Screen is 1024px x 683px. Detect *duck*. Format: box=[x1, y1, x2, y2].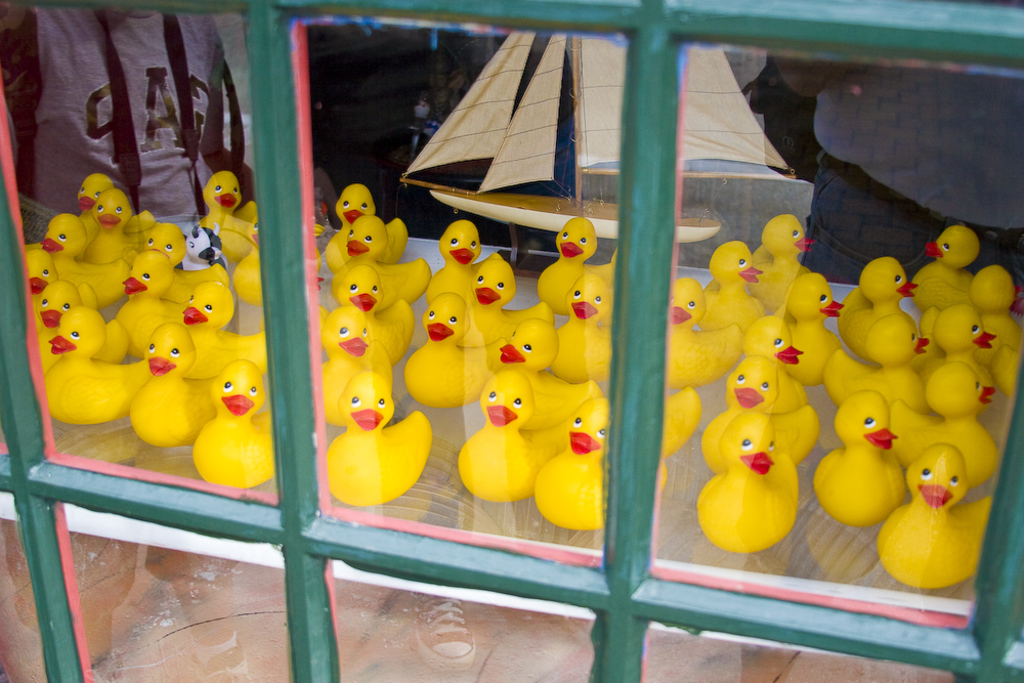
box=[674, 271, 740, 380].
